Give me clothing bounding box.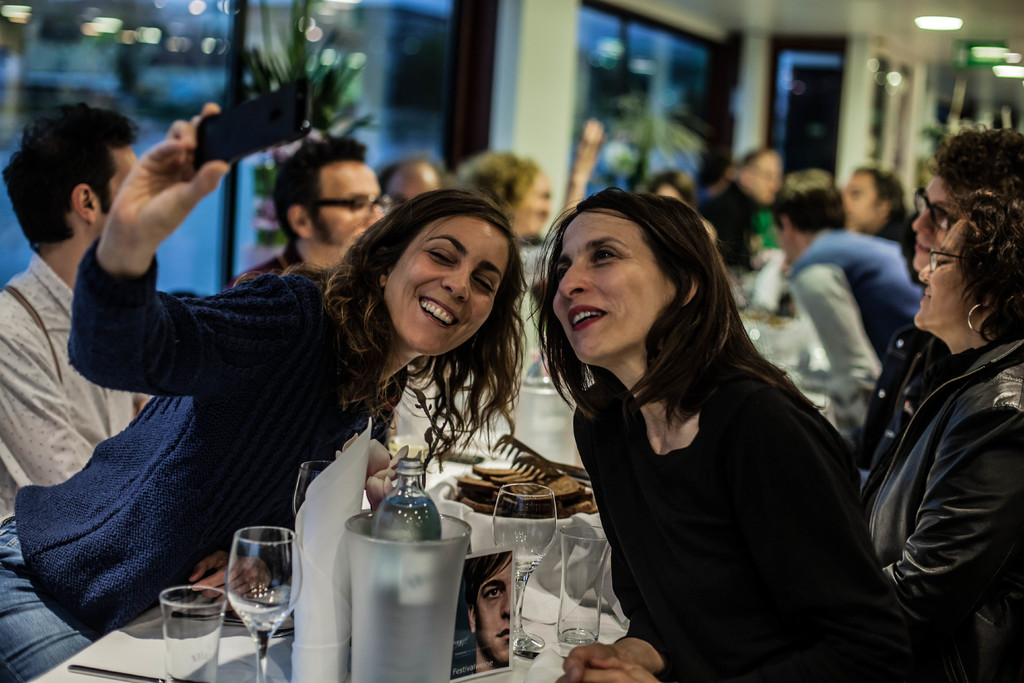
536/283/909/659.
